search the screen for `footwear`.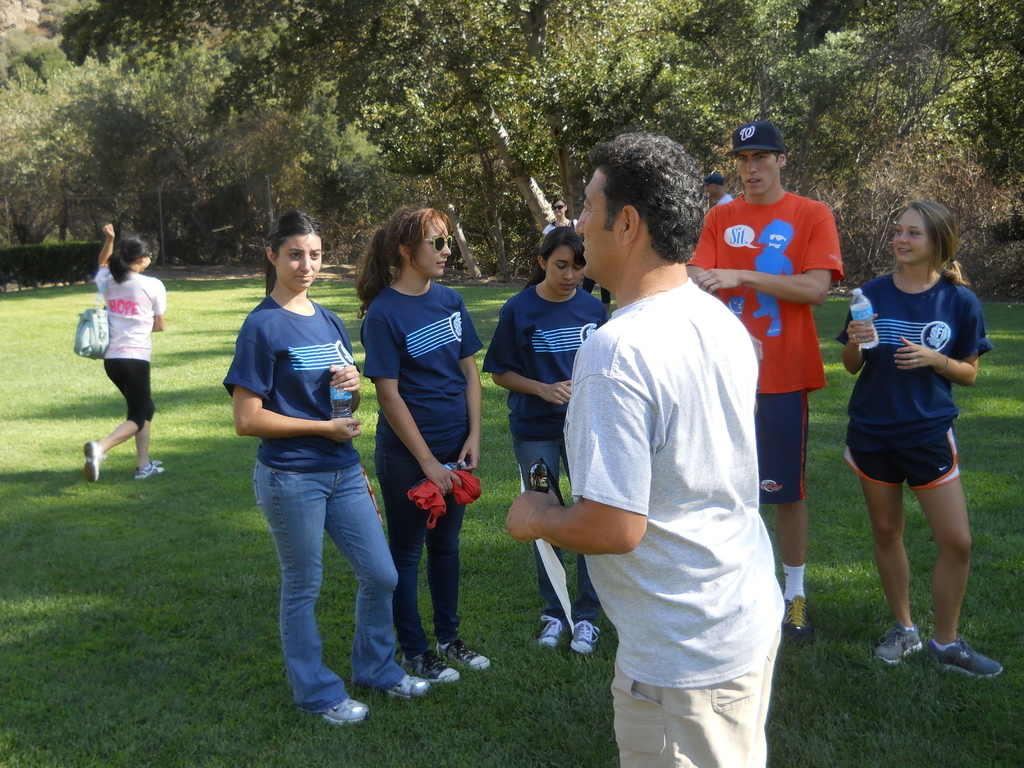
Found at bbox=(133, 455, 164, 479).
